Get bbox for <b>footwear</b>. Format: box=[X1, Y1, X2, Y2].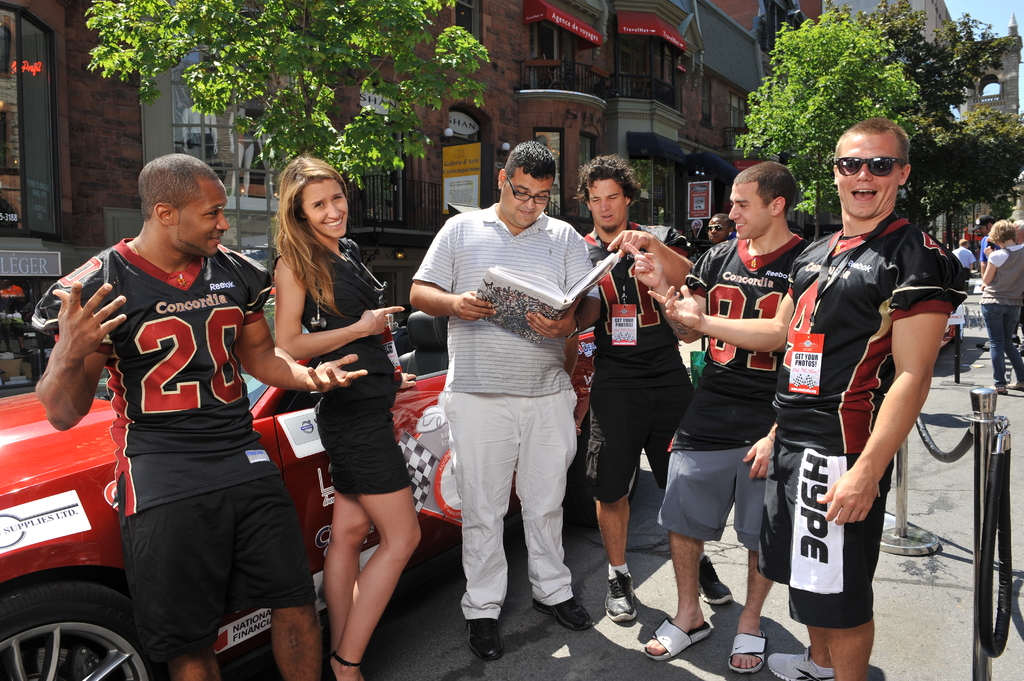
box=[697, 554, 732, 607].
